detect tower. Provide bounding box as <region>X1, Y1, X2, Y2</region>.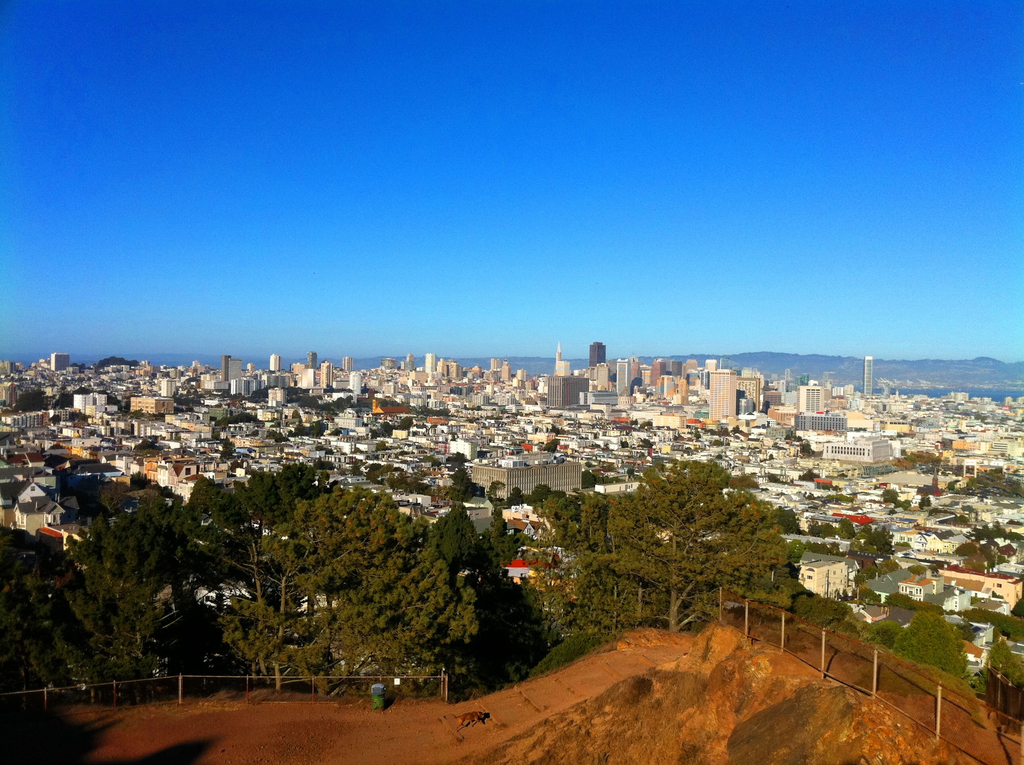
<region>426, 352, 436, 376</region>.
